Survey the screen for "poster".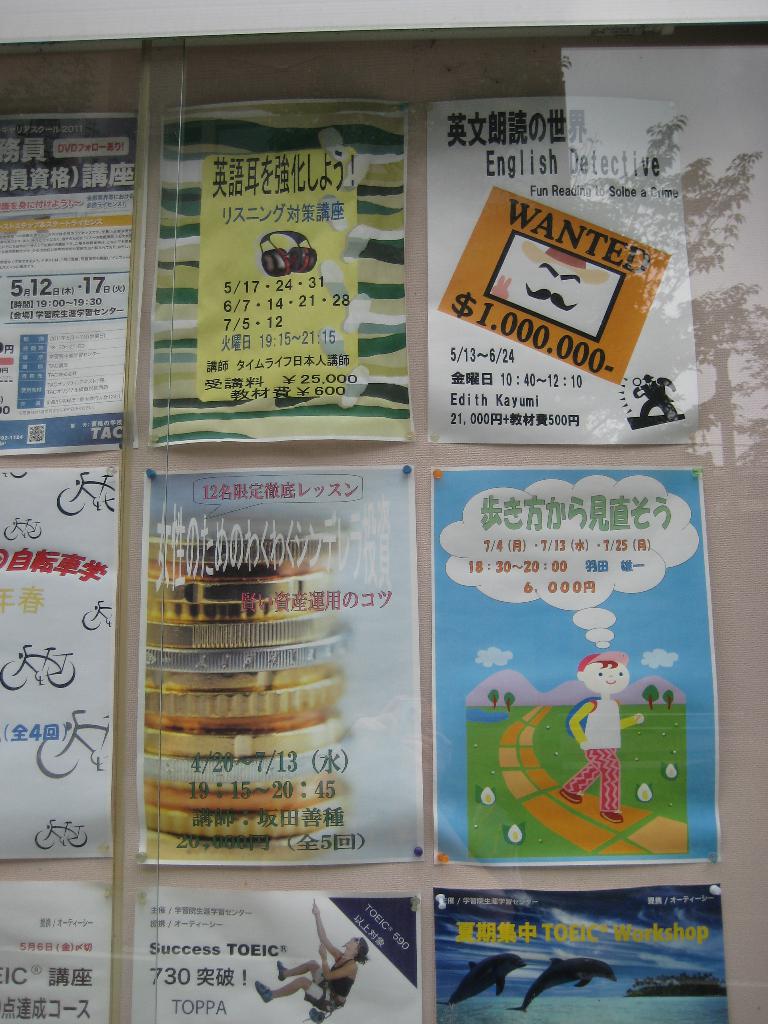
Survey found: pyautogui.locateOnScreen(0, 879, 109, 1023).
